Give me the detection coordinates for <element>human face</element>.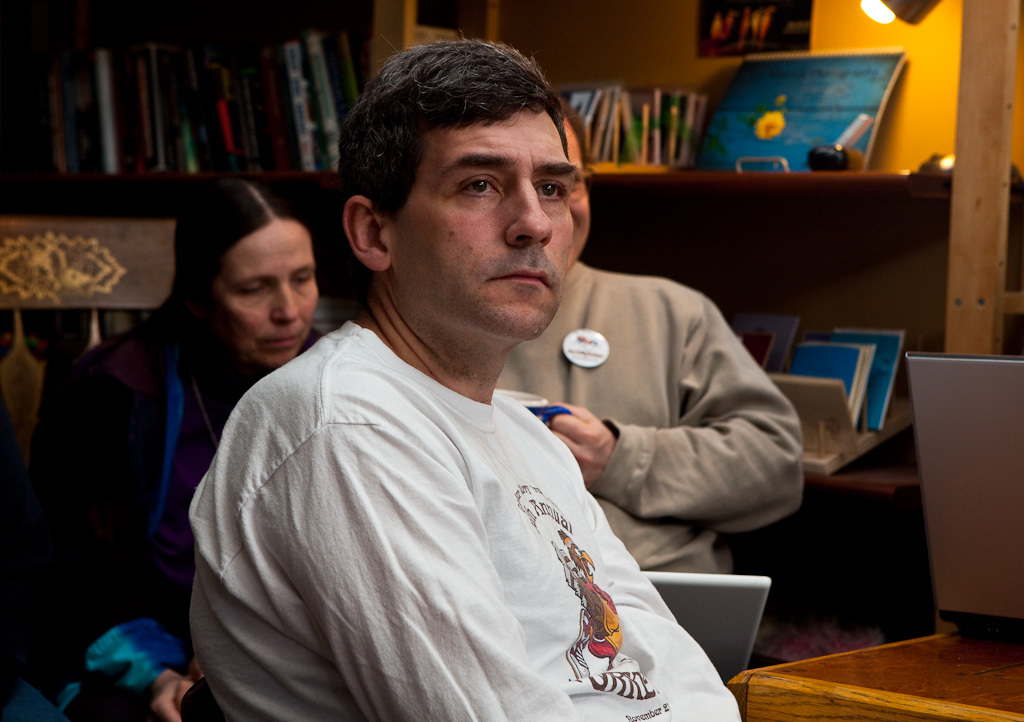
left=375, top=96, right=579, bottom=360.
